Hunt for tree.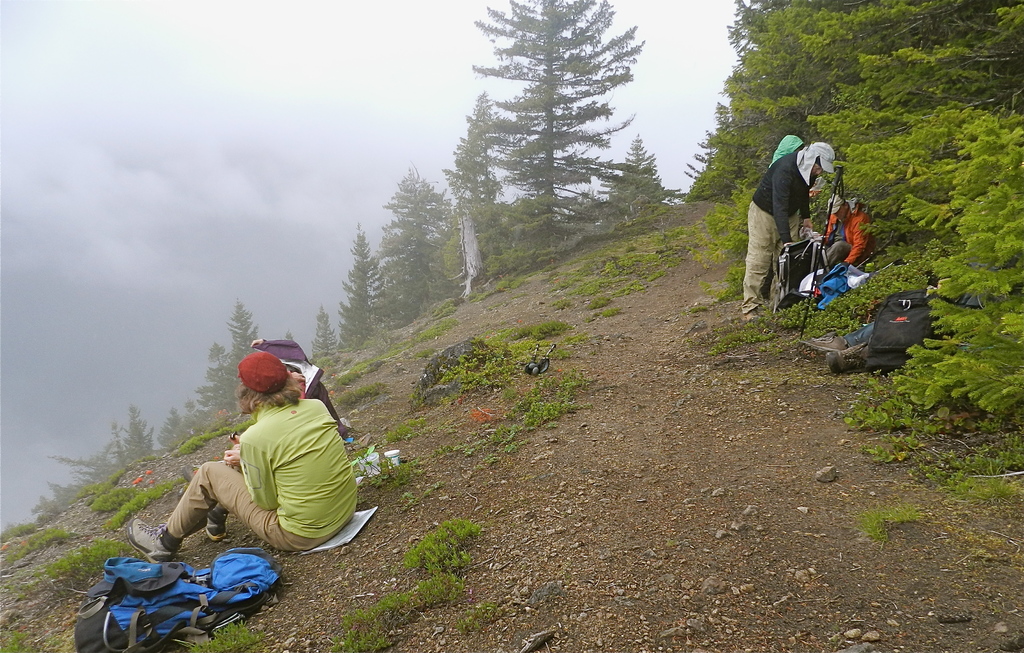
Hunted down at 680/0/1023/199.
